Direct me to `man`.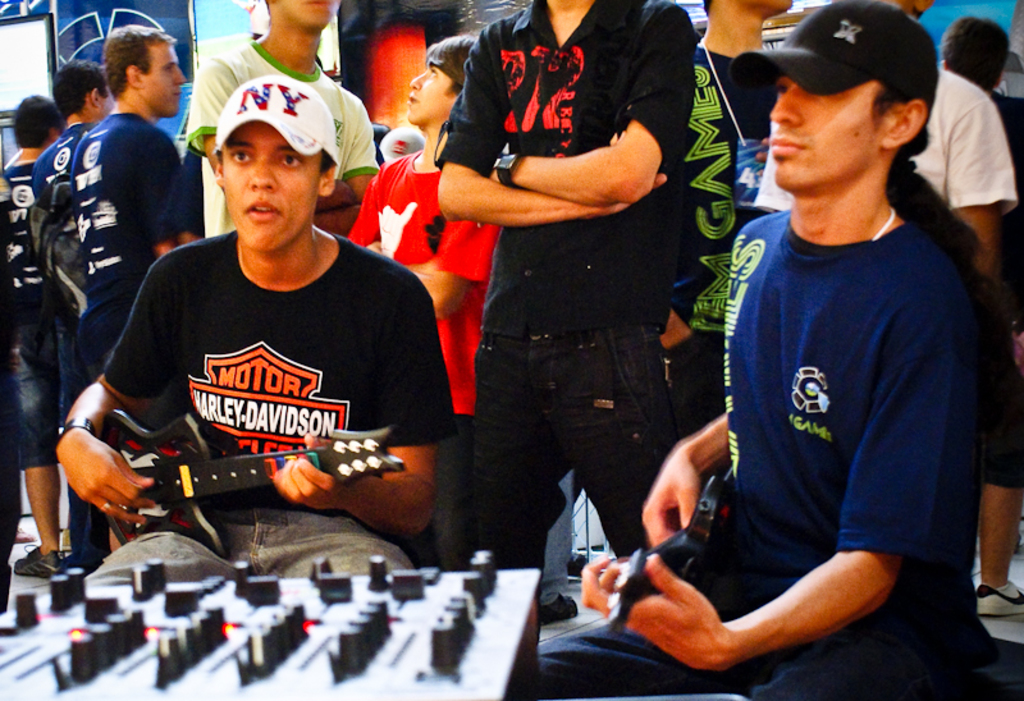
Direction: pyautogui.locateOnScreen(527, 0, 1000, 700).
